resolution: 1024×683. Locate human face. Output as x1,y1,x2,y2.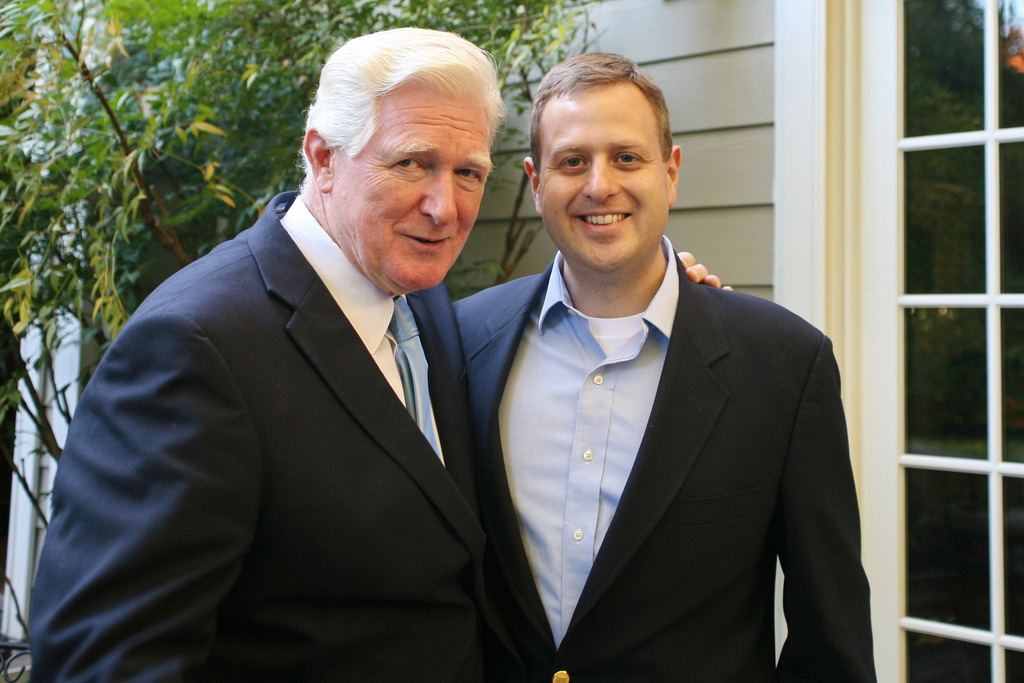
537,70,669,275.
